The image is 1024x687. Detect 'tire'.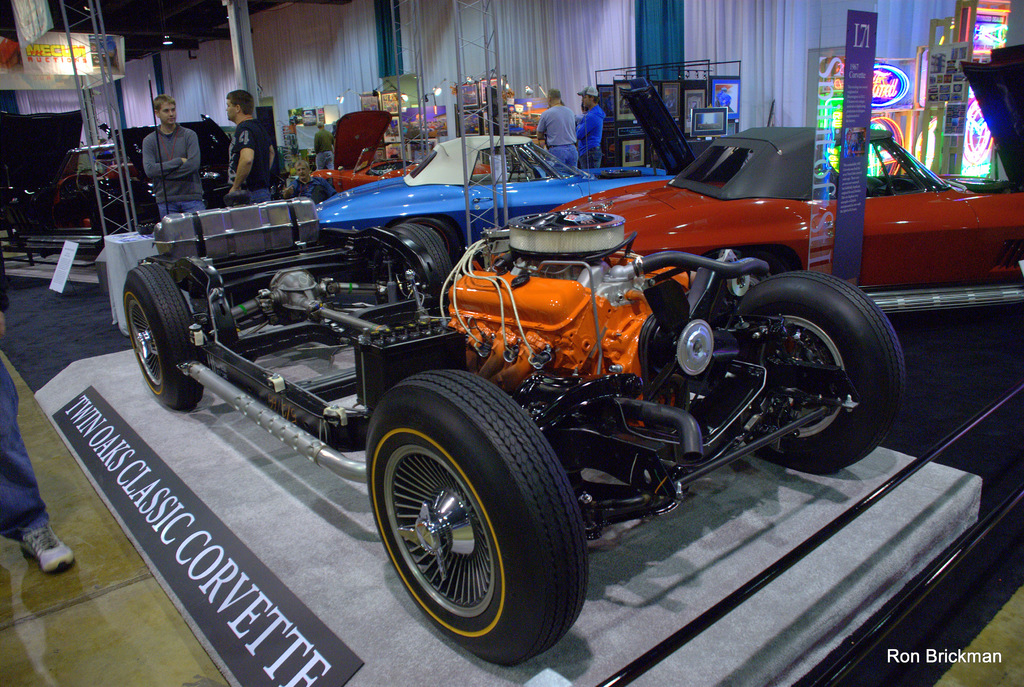
Detection: {"x1": 0, "y1": 206, "x2": 30, "y2": 248}.
